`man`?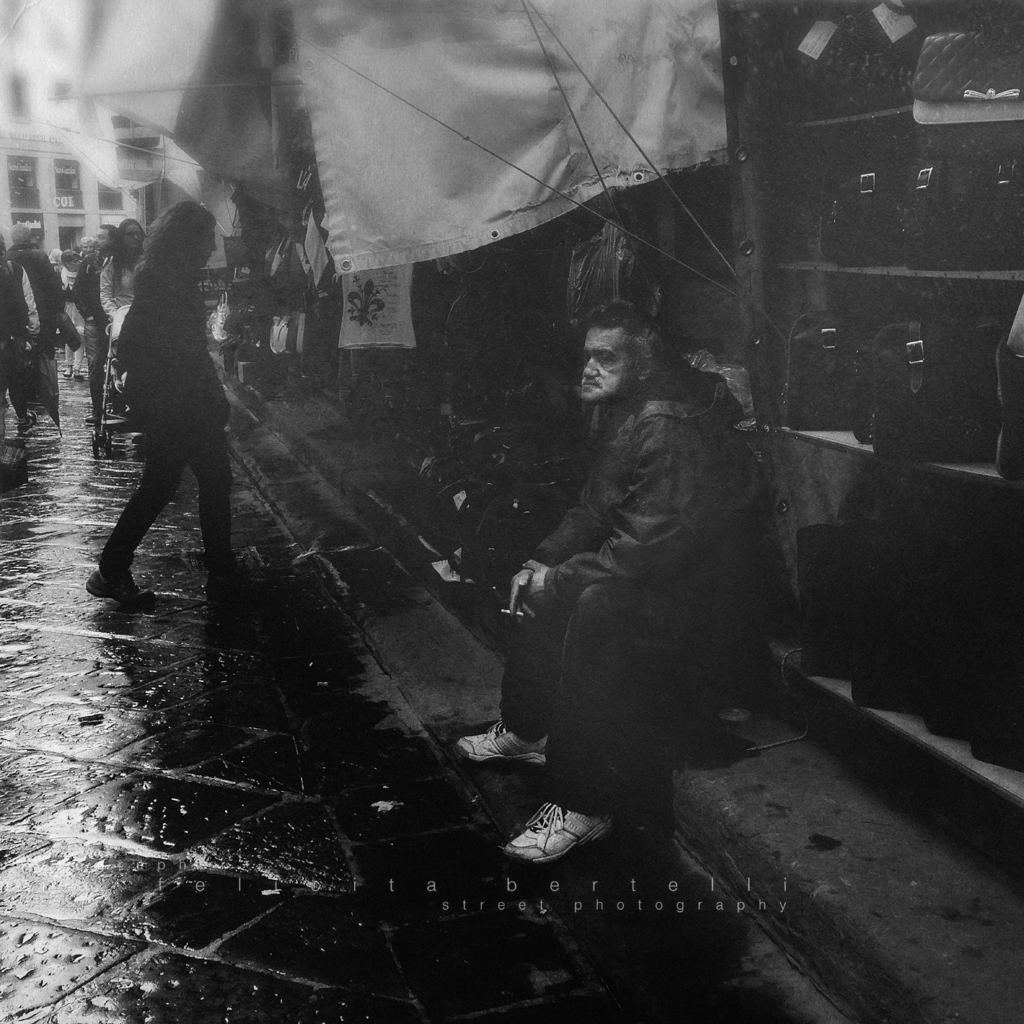
77/234/97/262
